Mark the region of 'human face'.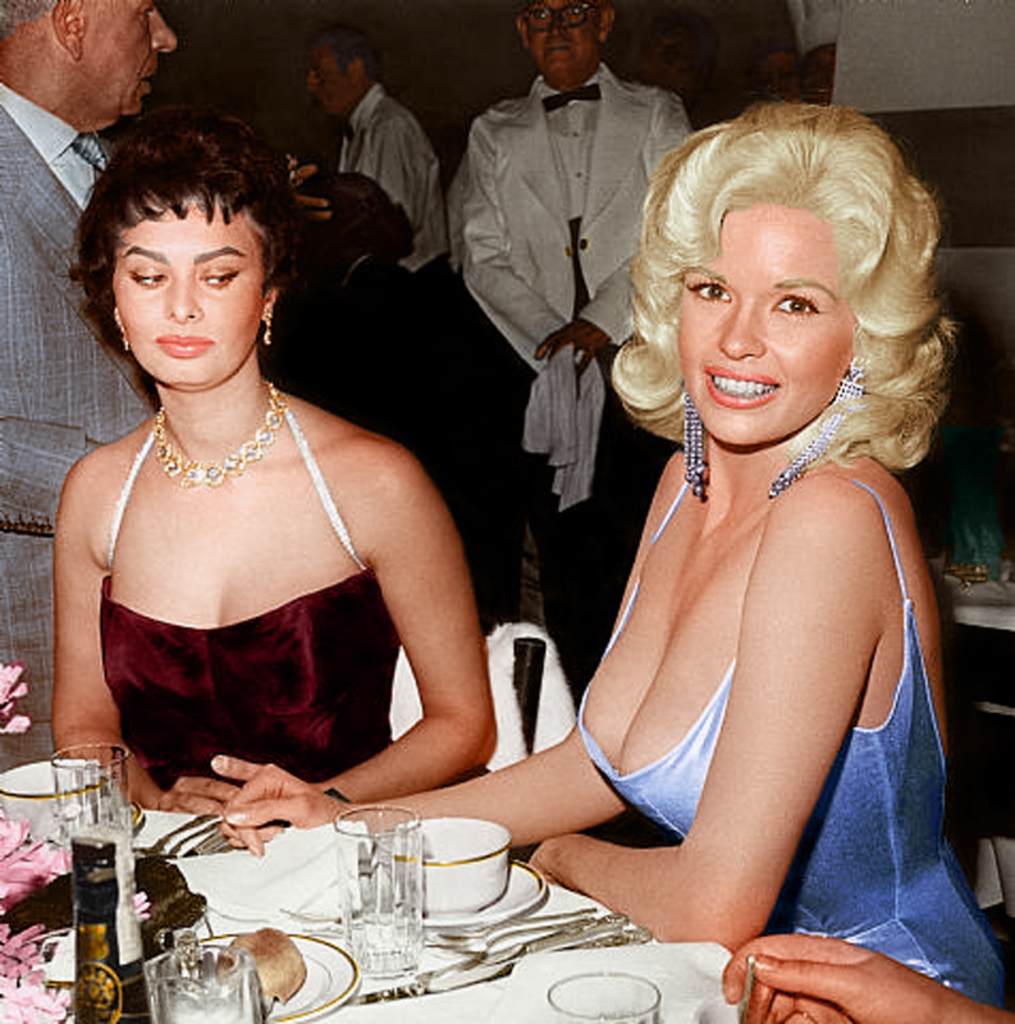
Region: locate(312, 50, 362, 119).
